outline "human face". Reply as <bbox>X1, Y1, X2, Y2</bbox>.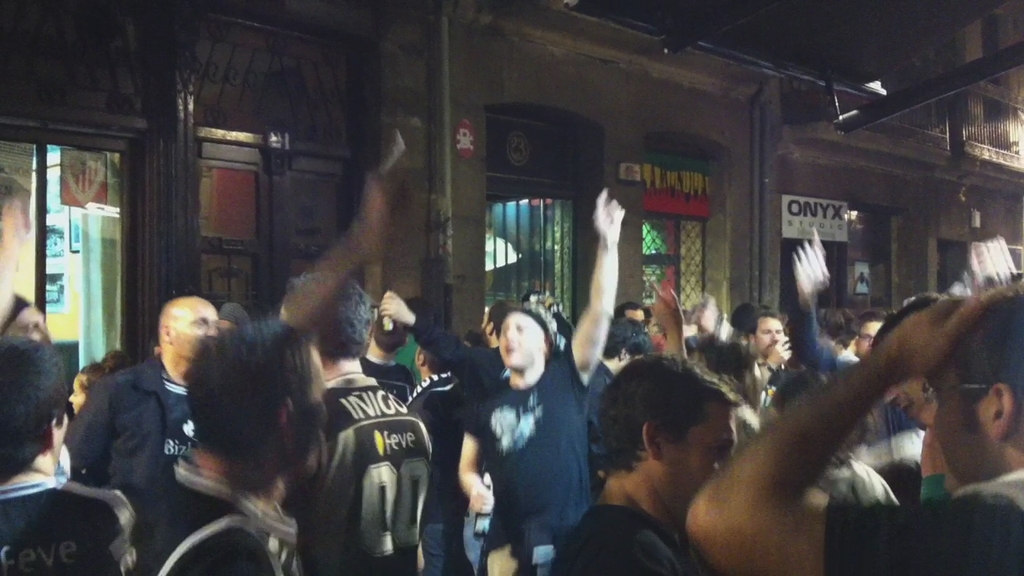
<bbox>498, 311, 543, 372</bbox>.
